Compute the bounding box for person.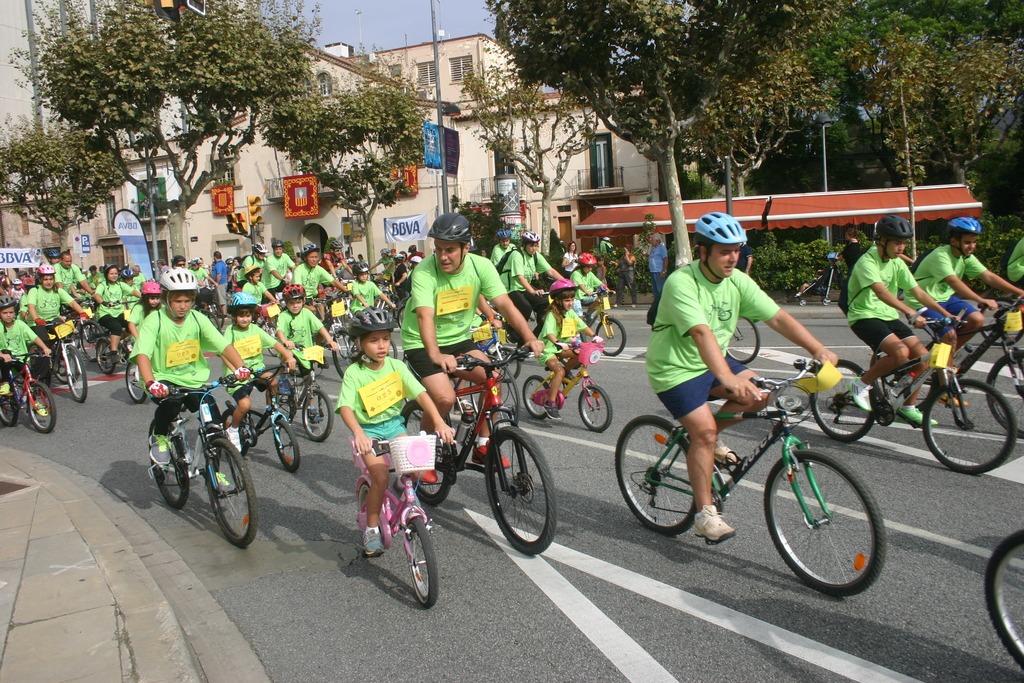
{"x1": 291, "y1": 243, "x2": 348, "y2": 322}.
